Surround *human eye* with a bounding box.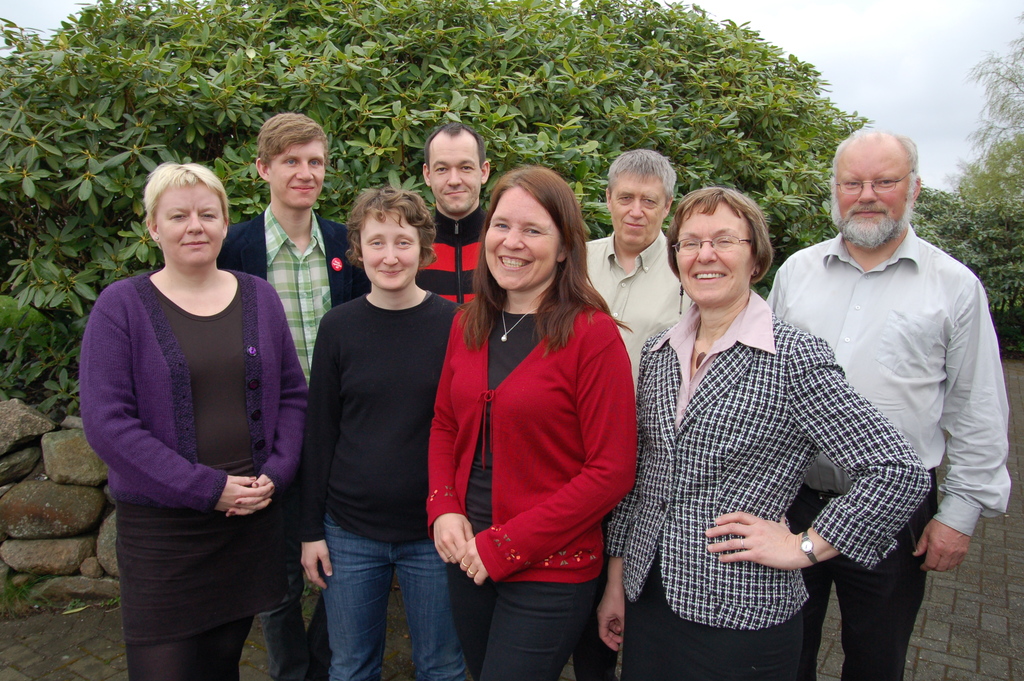
locate(847, 177, 858, 186).
